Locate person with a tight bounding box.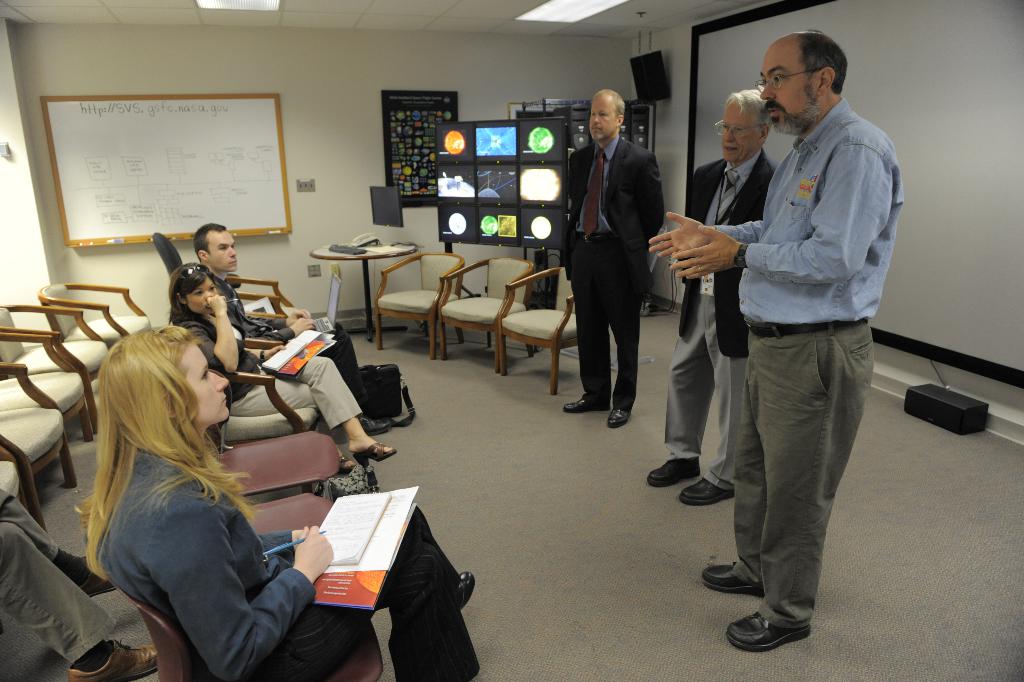
region(165, 258, 396, 476).
